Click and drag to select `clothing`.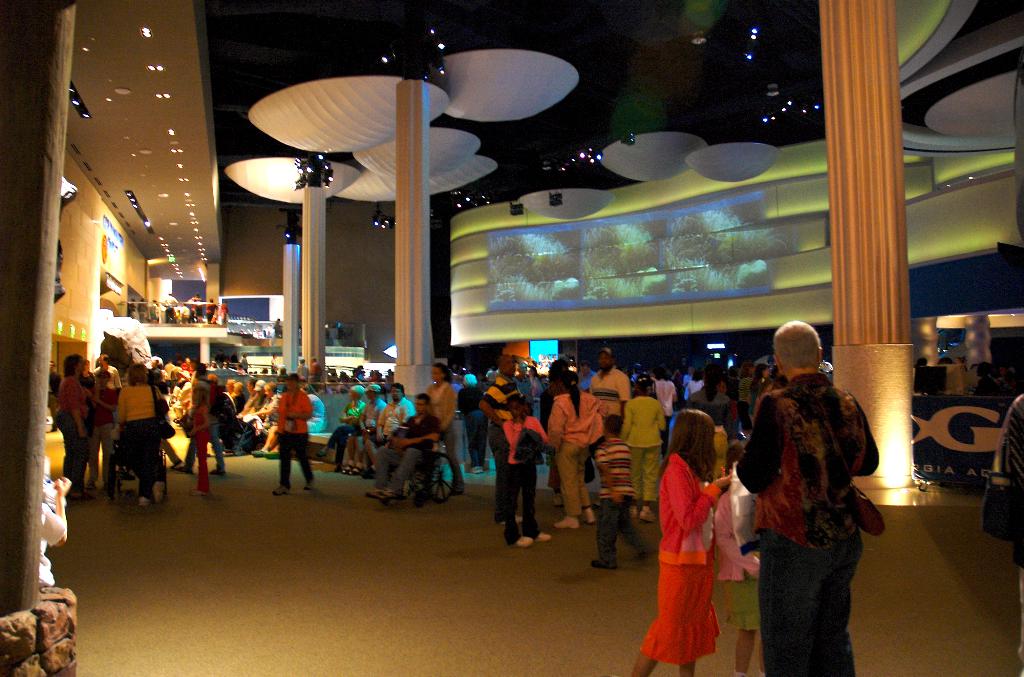
Selection: [38, 462, 67, 585].
